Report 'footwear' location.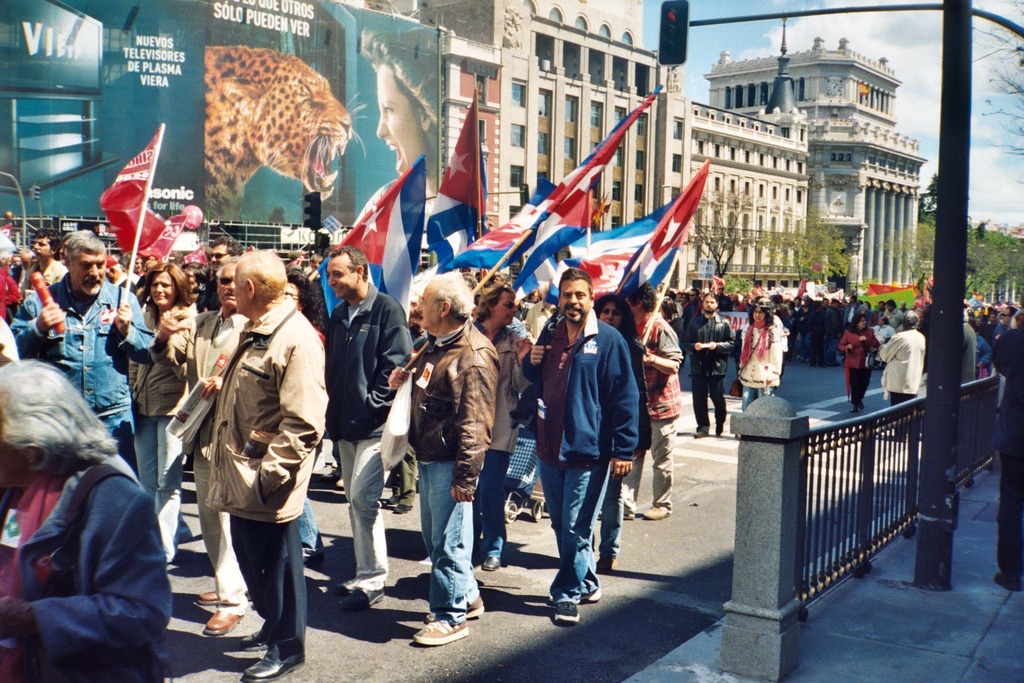
Report: pyautogui.locateOnScreen(241, 644, 310, 678).
